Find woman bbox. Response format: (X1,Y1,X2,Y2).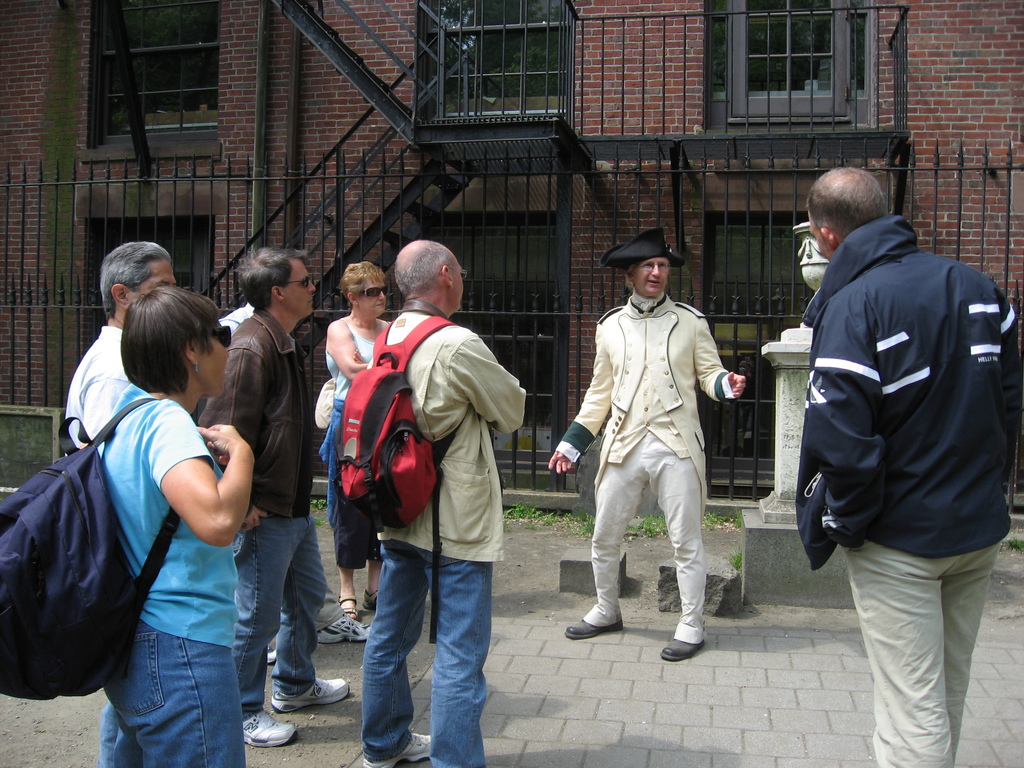
(323,265,395,617).
